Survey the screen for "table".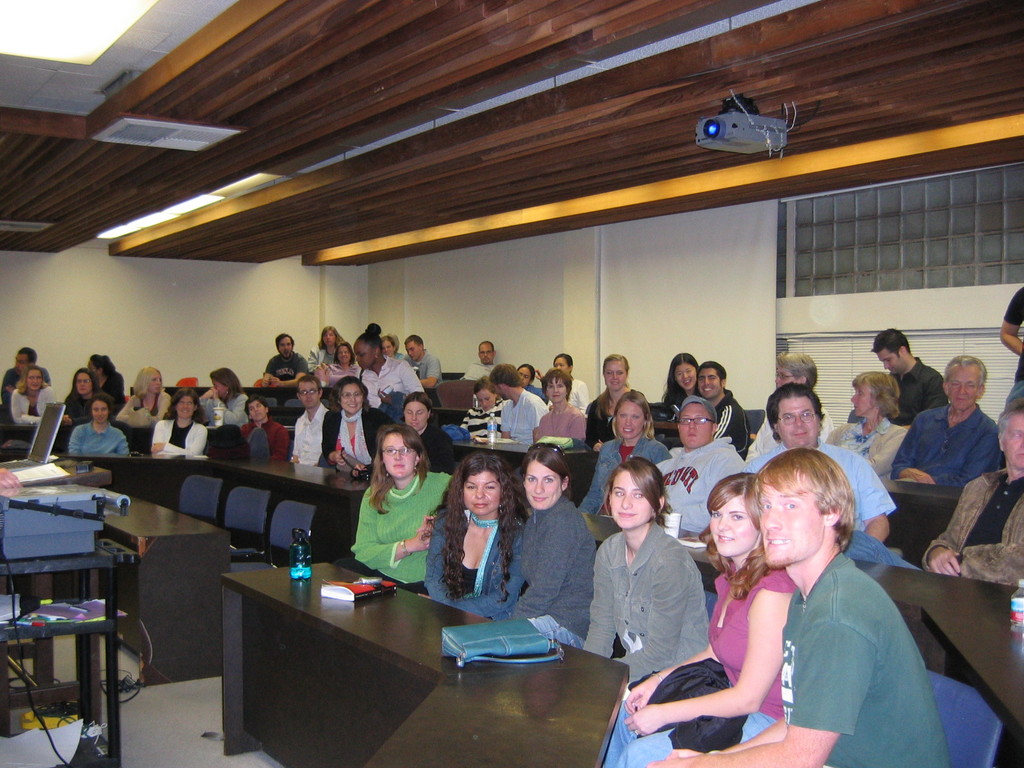
Survey found: {"left": 881, "top": 474, "right": 964, "bottom": 566}.
